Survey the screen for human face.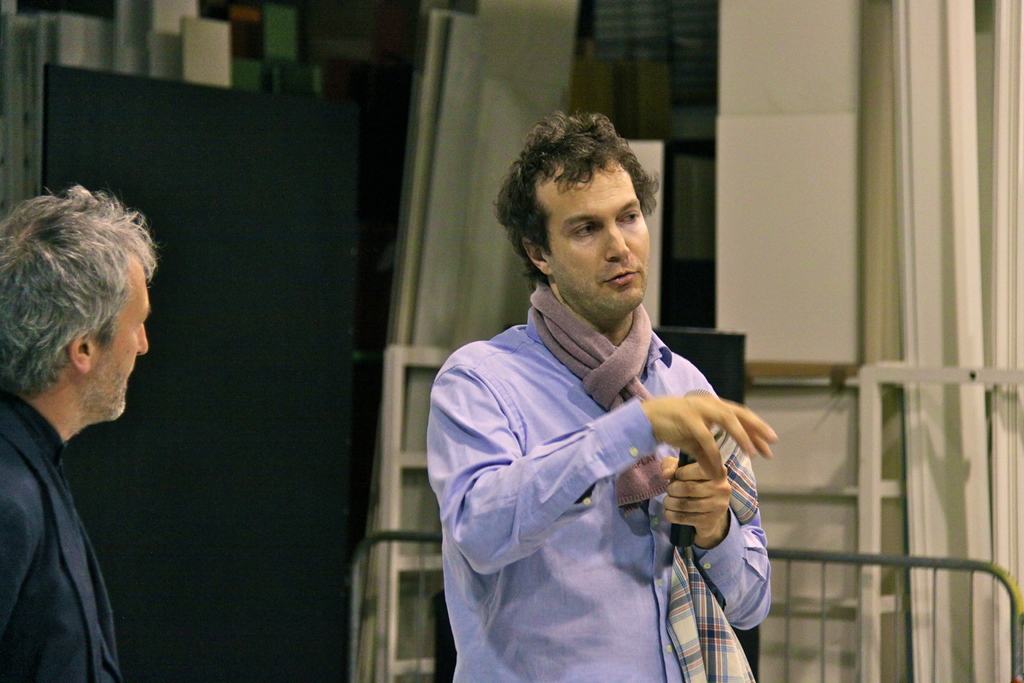
Survey found: select_region(83, 252, 149, 417).
